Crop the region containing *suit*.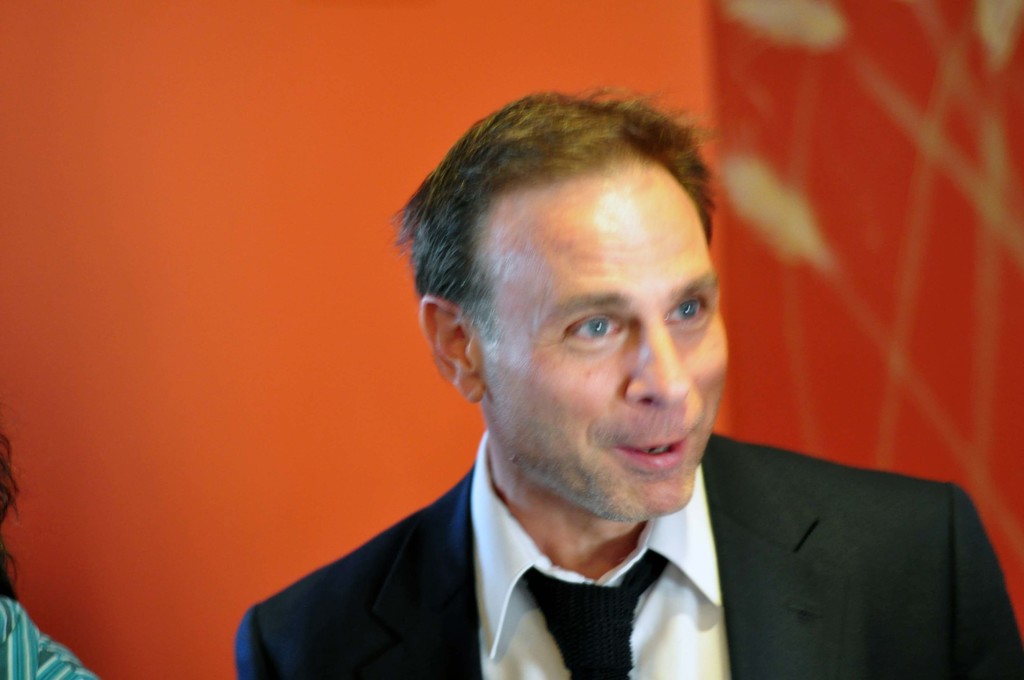
Crop region: <bbox>238, 393, 822, 672</bbox>.
